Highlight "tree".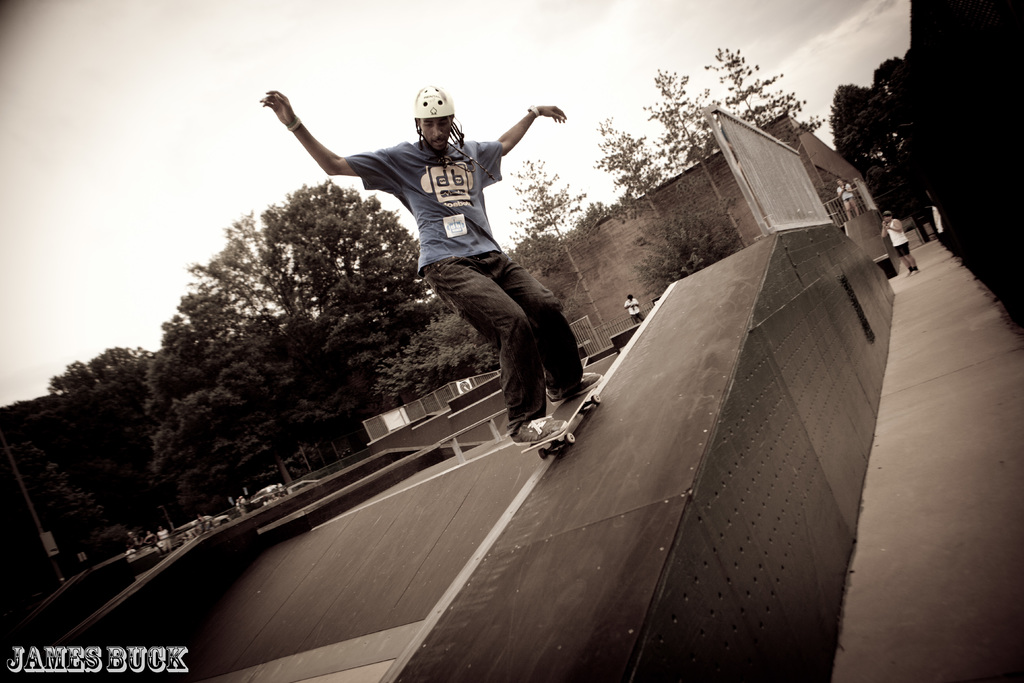
Highlighted region: [x1=703, y1=40, x2=820, y2=150].
